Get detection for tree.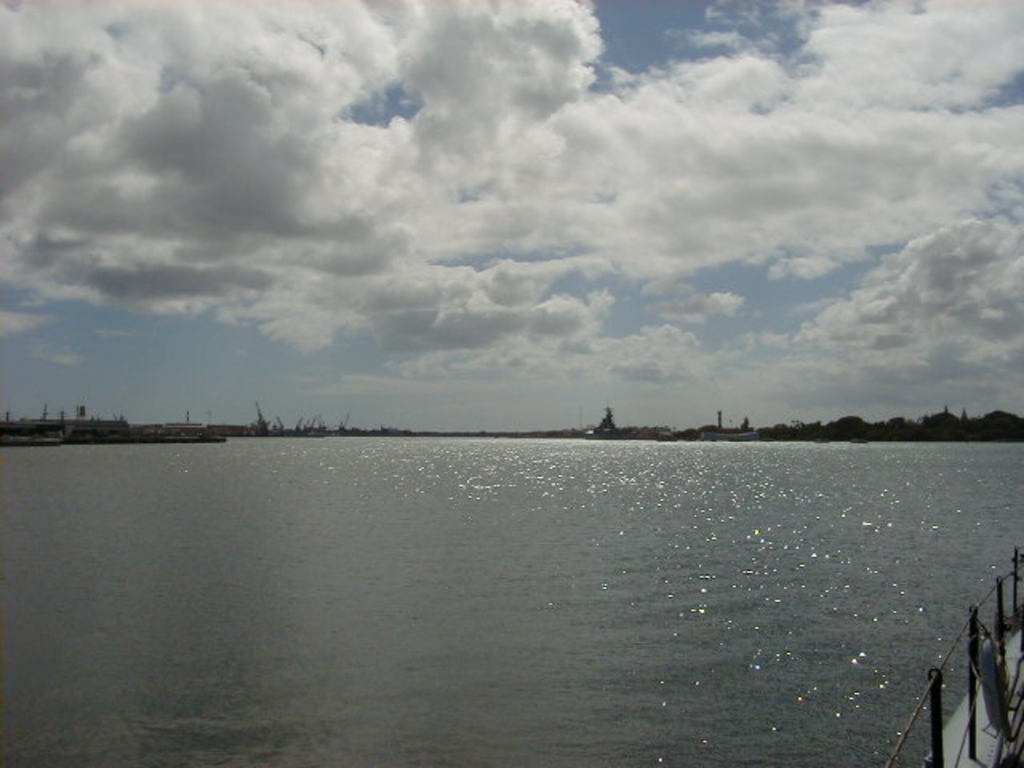
Detection: box(595, 402, 616, 438).
